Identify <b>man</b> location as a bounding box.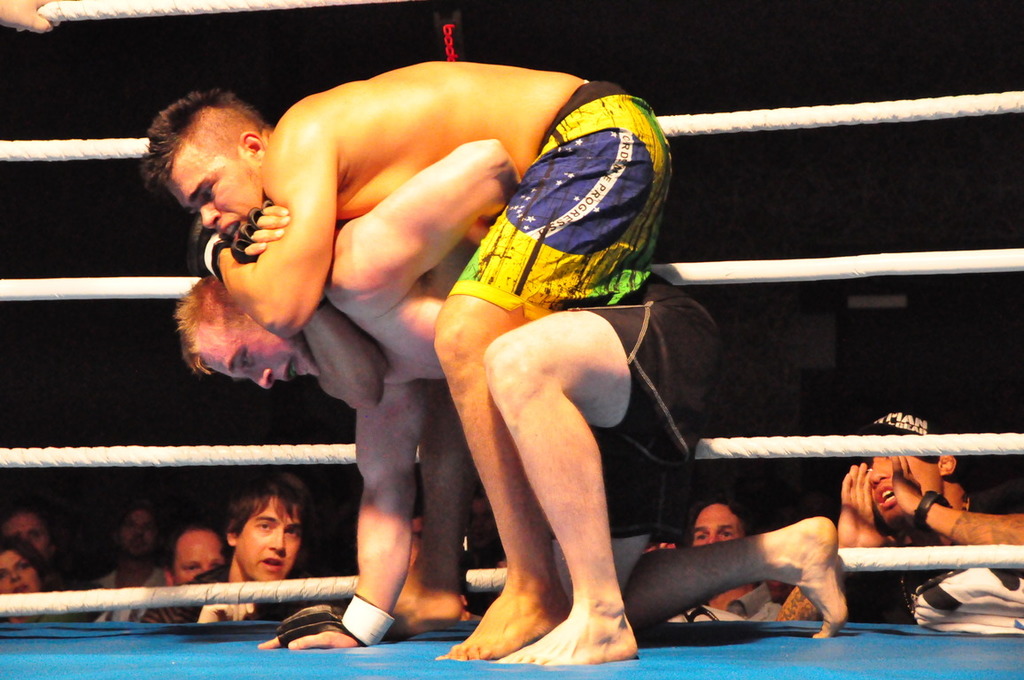
<box>174,137,842,648</box>.
